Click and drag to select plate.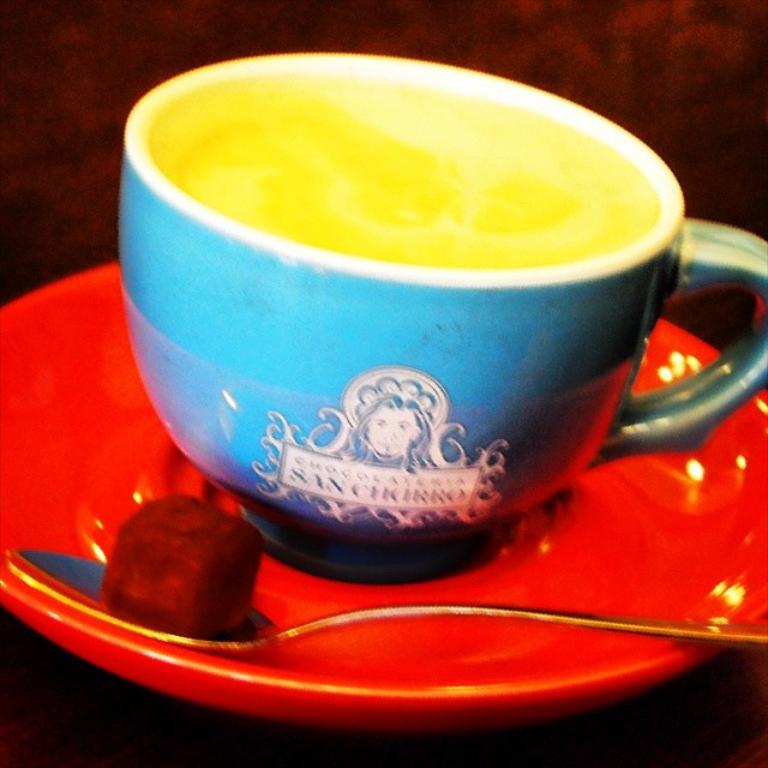
Selection: locate(0, 265, 763, 732).
